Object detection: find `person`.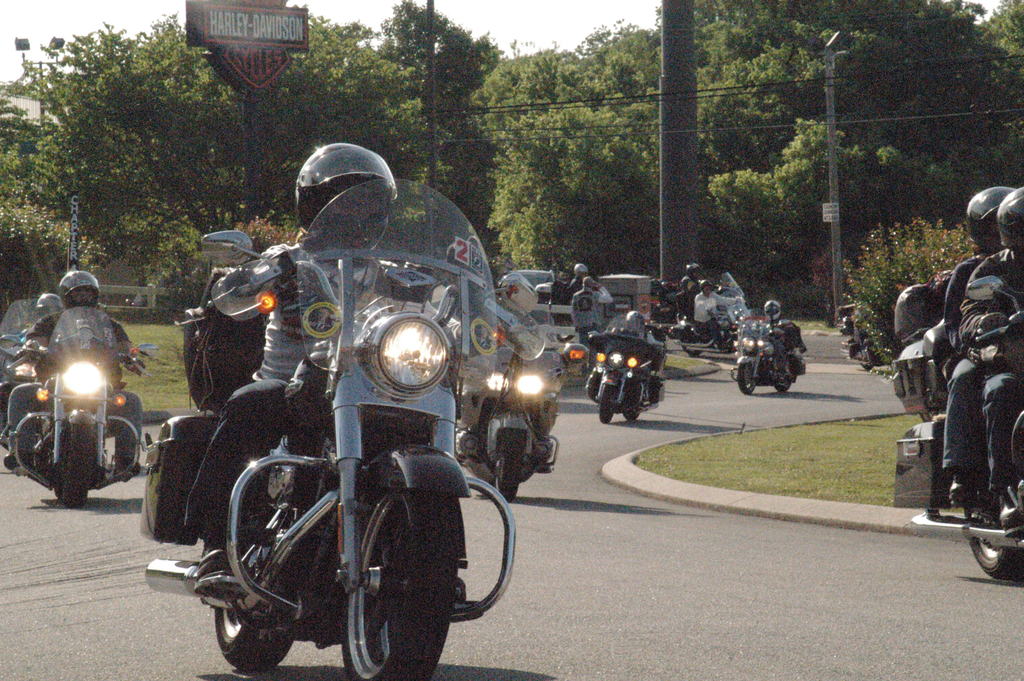
<box>185,145,417,594</box>.
